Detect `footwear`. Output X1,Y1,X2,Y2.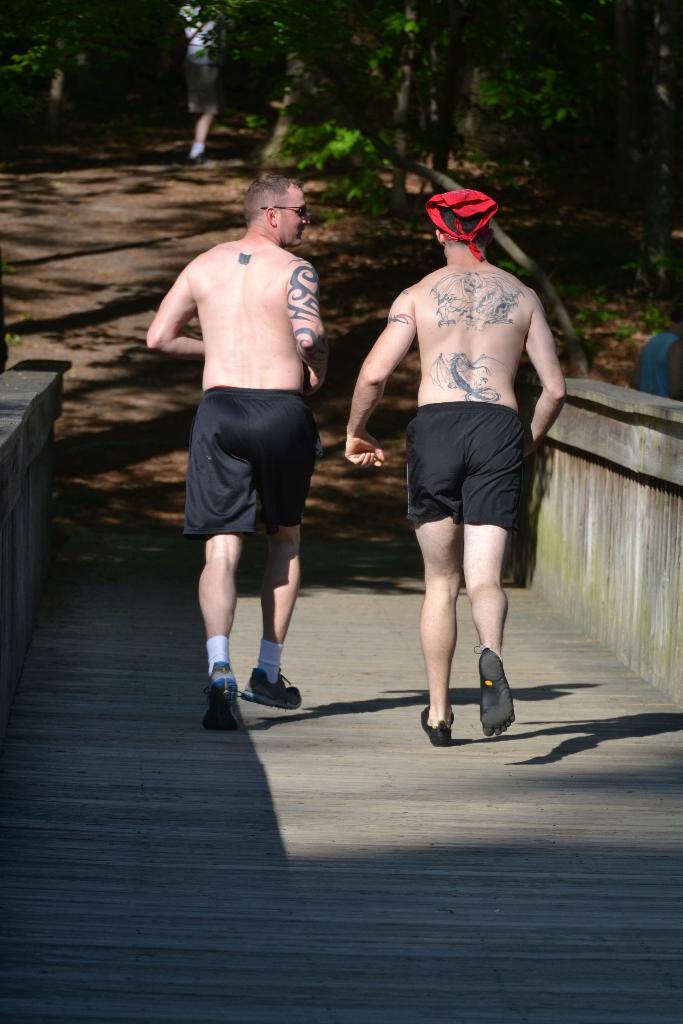
415,700,453,749.
